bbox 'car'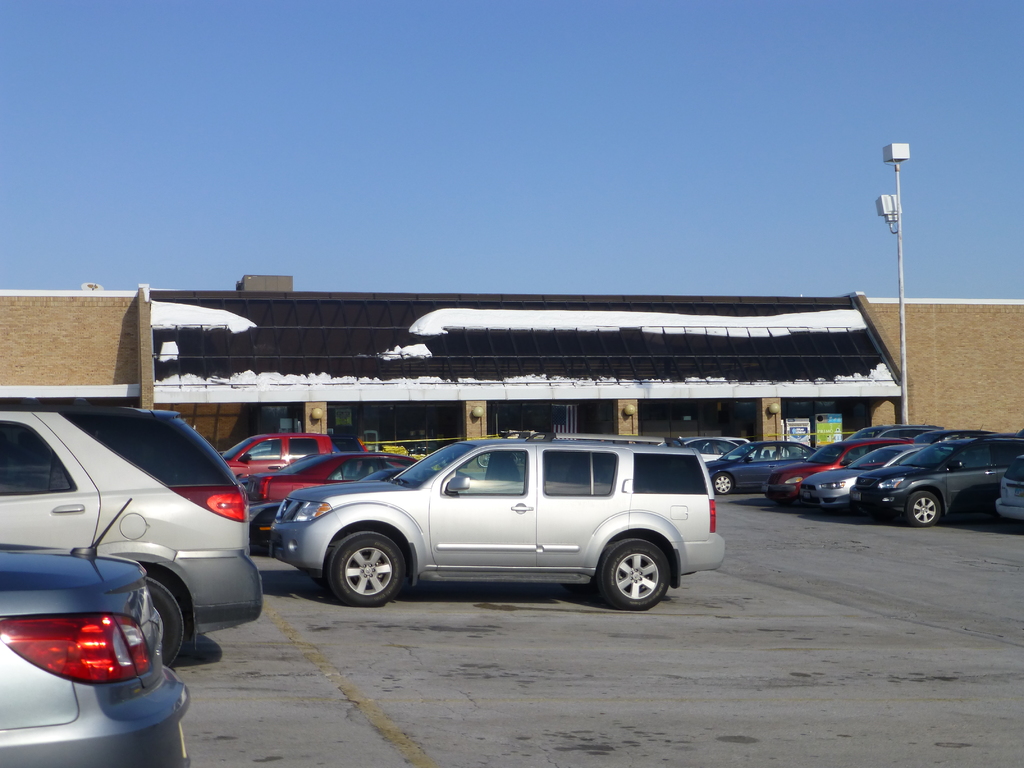
pyautogui.locateOnScreen(0, 504, 196, 767)
